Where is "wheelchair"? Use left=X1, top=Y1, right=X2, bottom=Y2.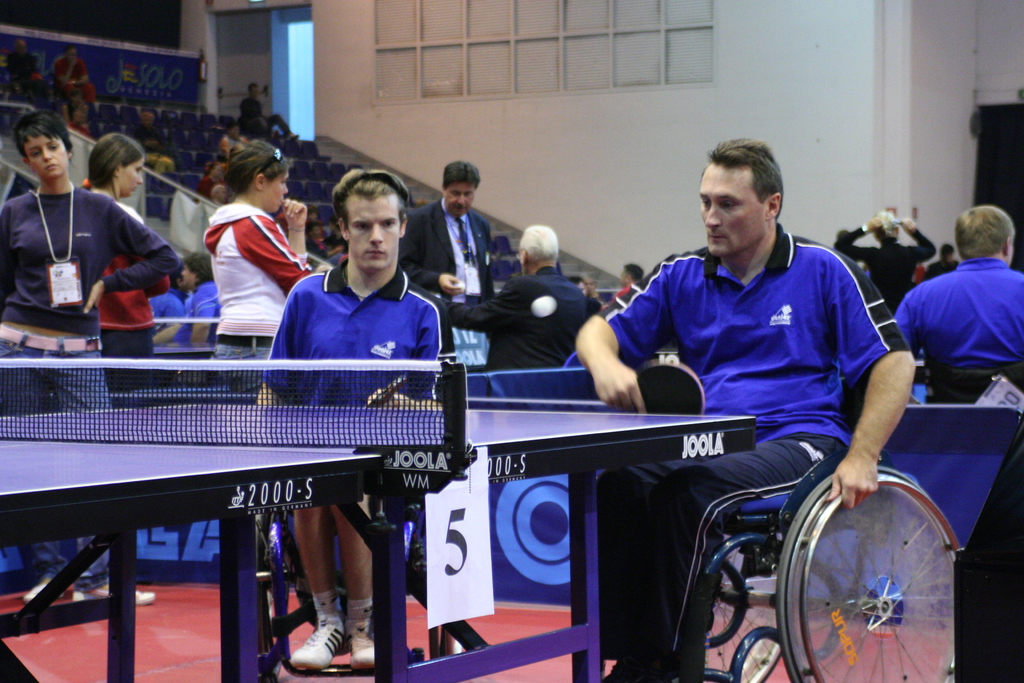
left=690, top=383, right=917, bottom=662.
